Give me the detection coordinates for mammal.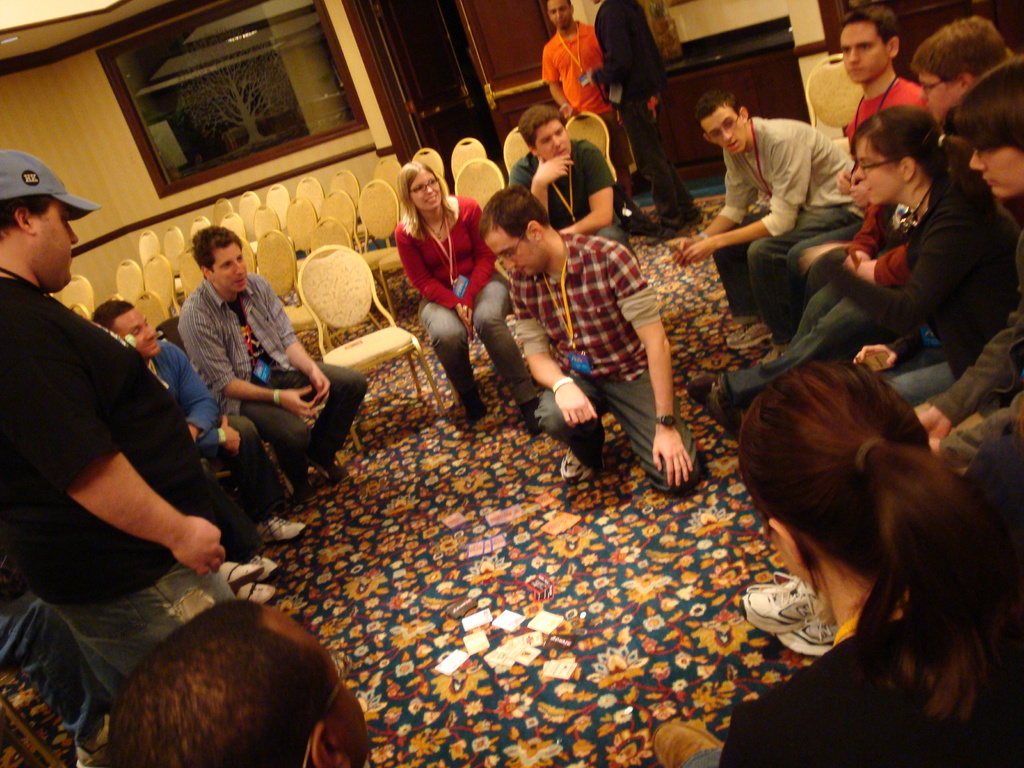
[508,102,637,268].
